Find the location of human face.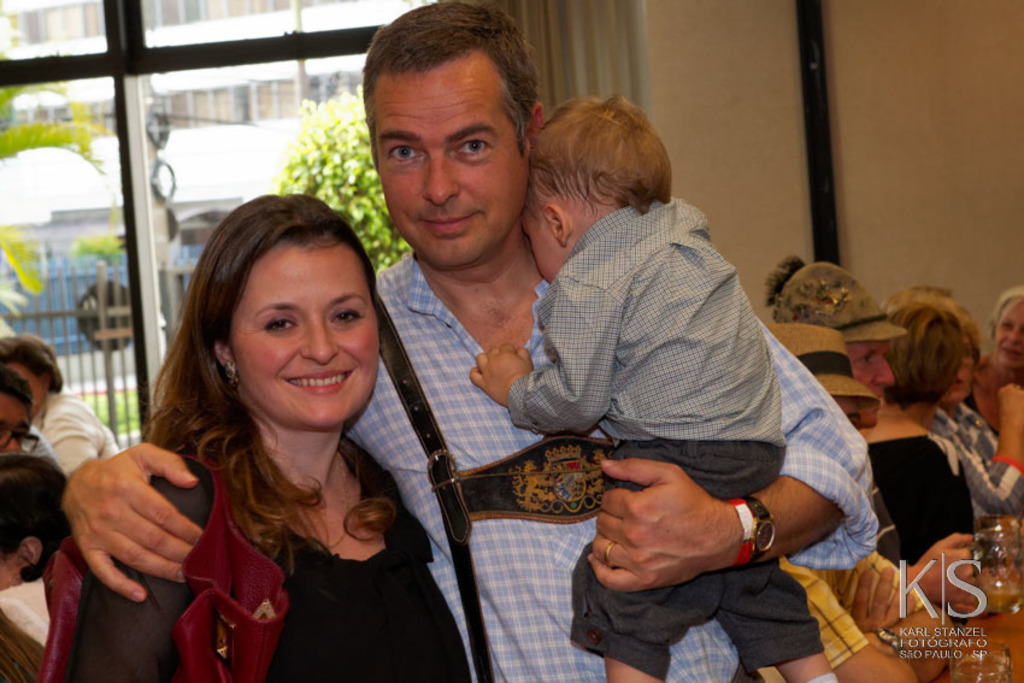
Location: box=[852, 340, 899, 426].
